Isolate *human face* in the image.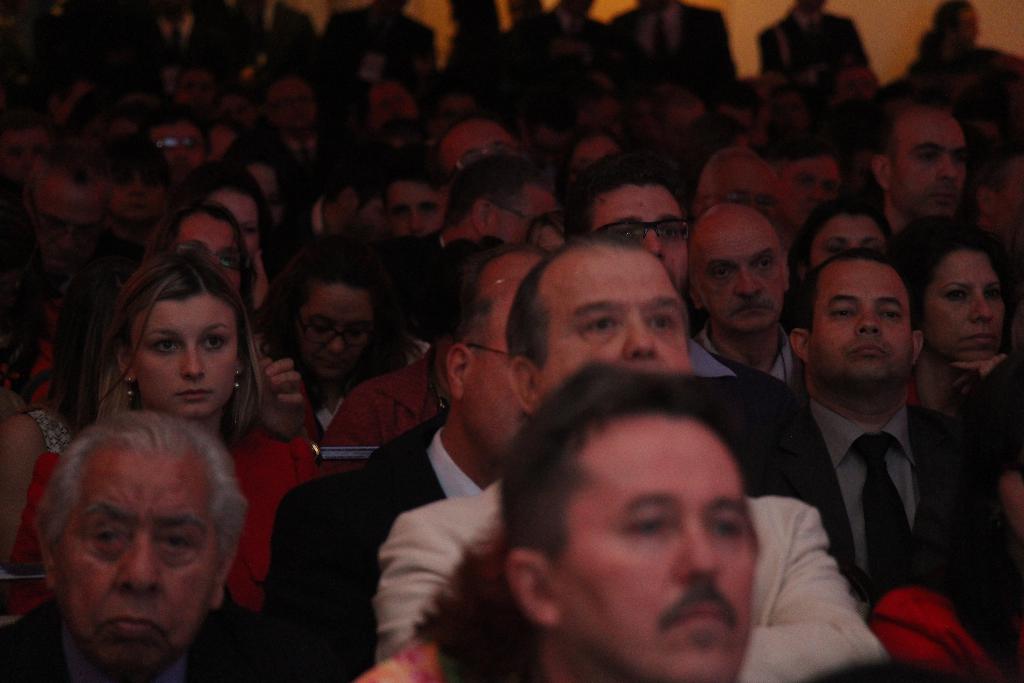
Isolated region: x1=591 y1=185 x2=684 y2=292.
